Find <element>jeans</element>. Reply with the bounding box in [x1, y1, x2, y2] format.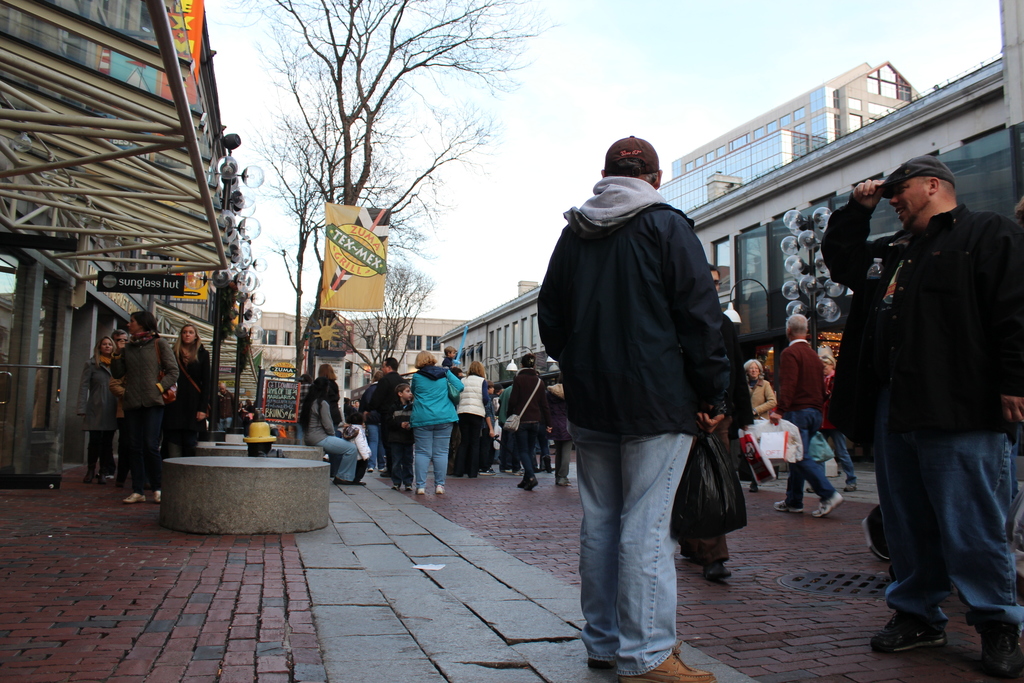
[570, 424, 697, 675].
